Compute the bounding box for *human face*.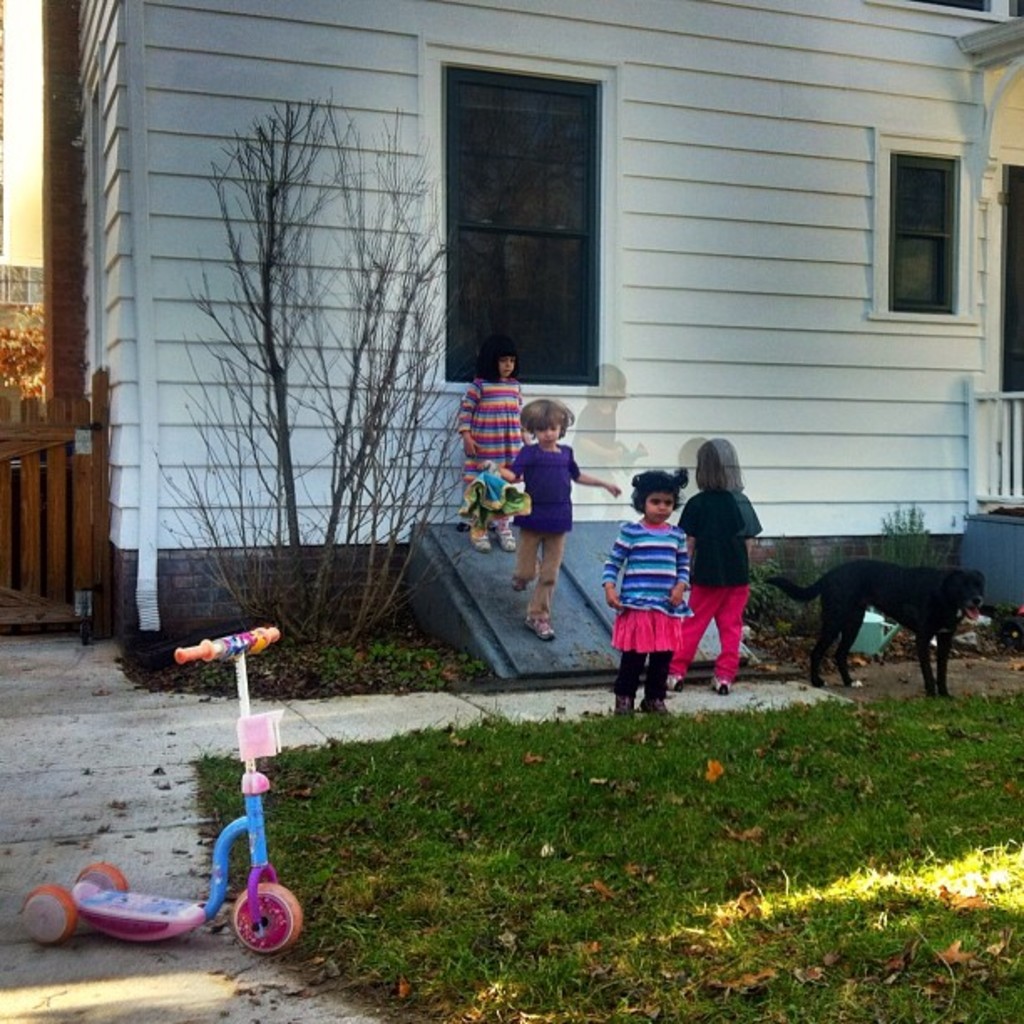
[643,490,676,519].
